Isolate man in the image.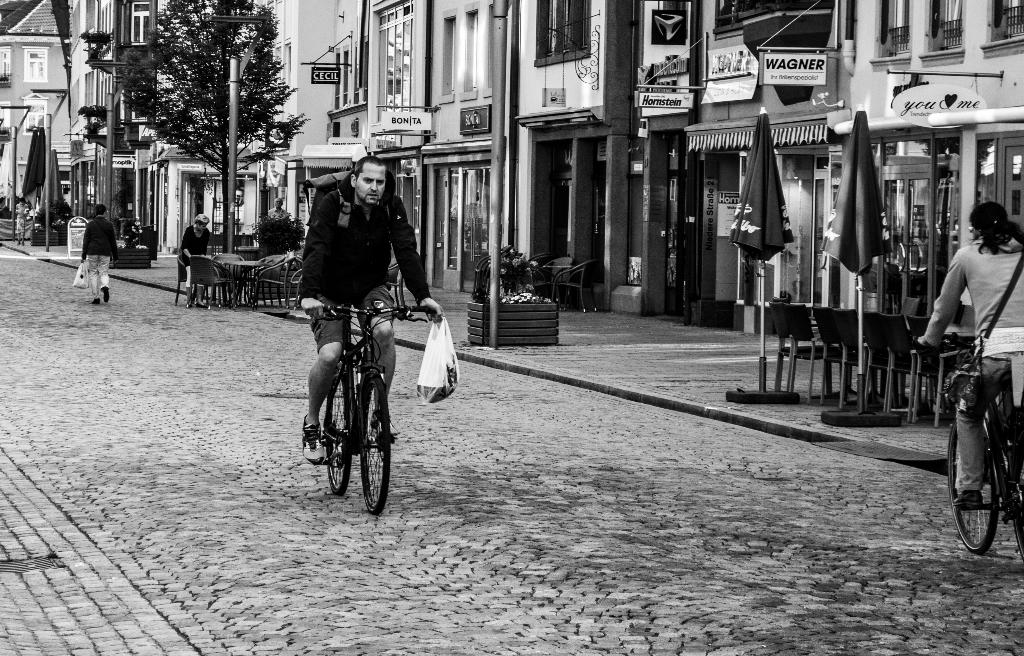
Isolated region: select_region(15, 195, 31, 244).
